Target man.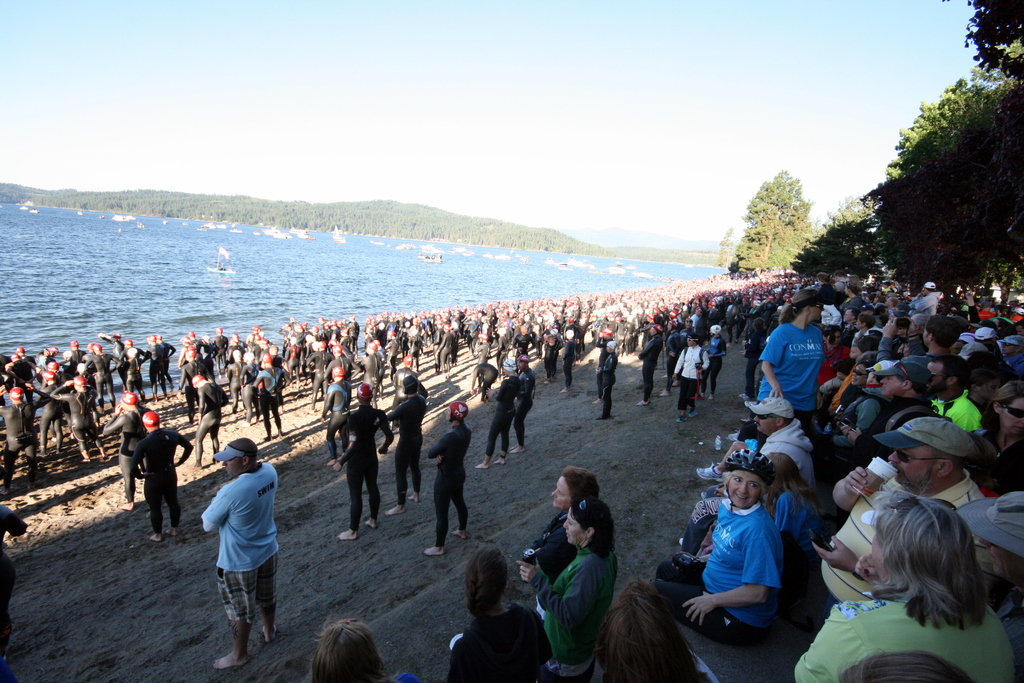
Target region: [left=332, top=383, right=395, bottom=541].
